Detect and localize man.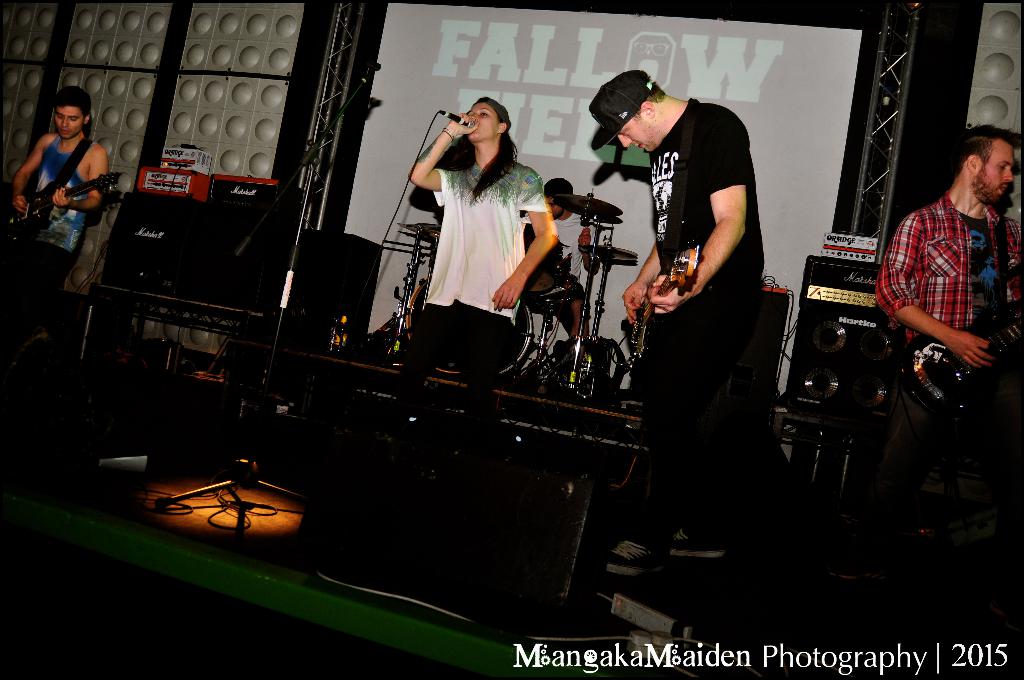
Localized at [left=876, top=111, right=1010, bottom=540].
